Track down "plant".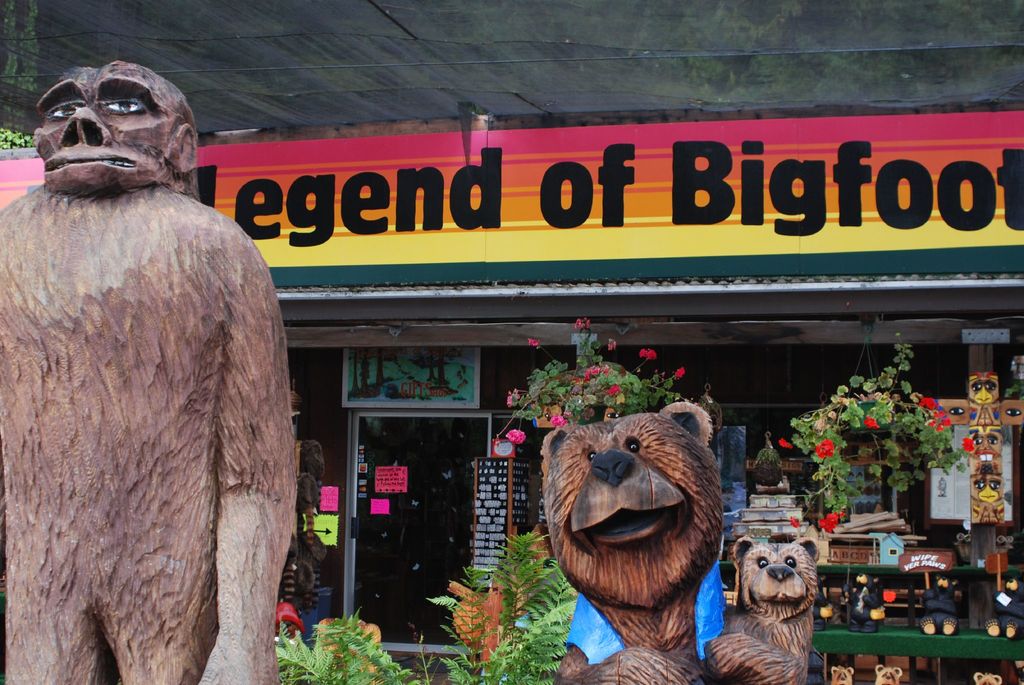
Tracked to {"left": 1001, "top": 383, "right": 1023, "bottom": 401}.
